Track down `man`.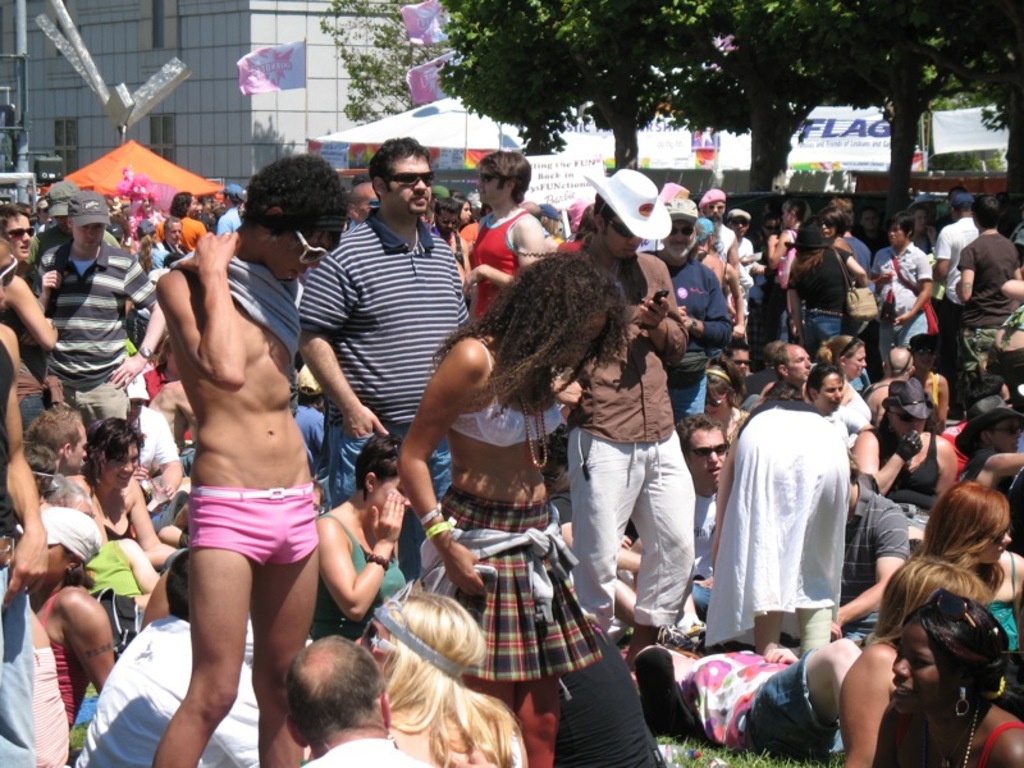
Tracked to 934 192 988 335.
